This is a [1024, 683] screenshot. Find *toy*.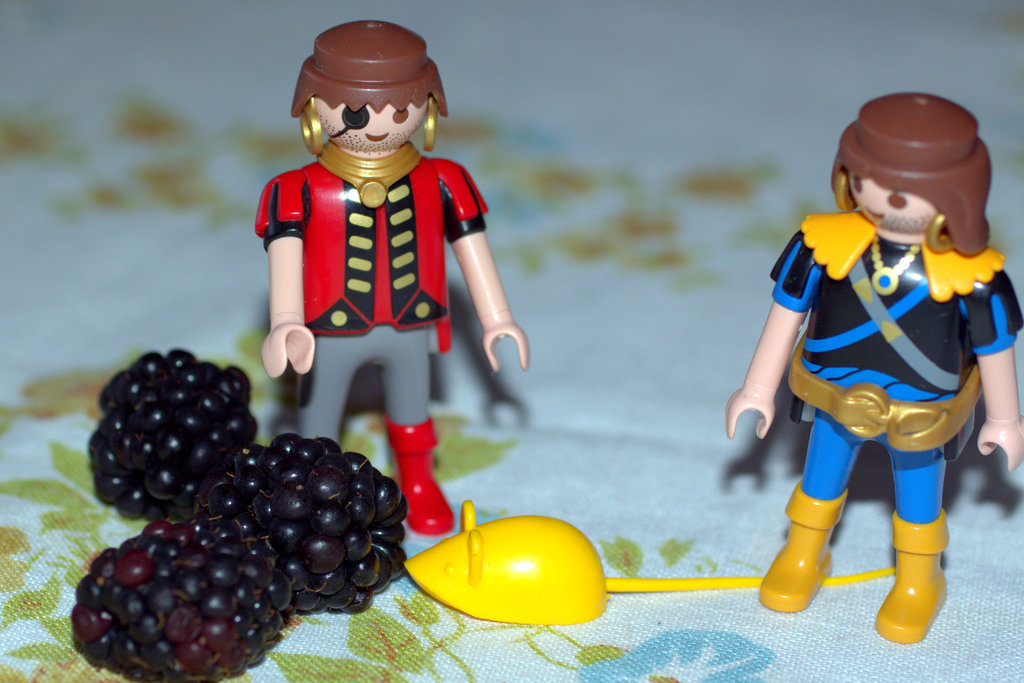
Bounding box: left=78, top=343, right=287, bottom=518.
